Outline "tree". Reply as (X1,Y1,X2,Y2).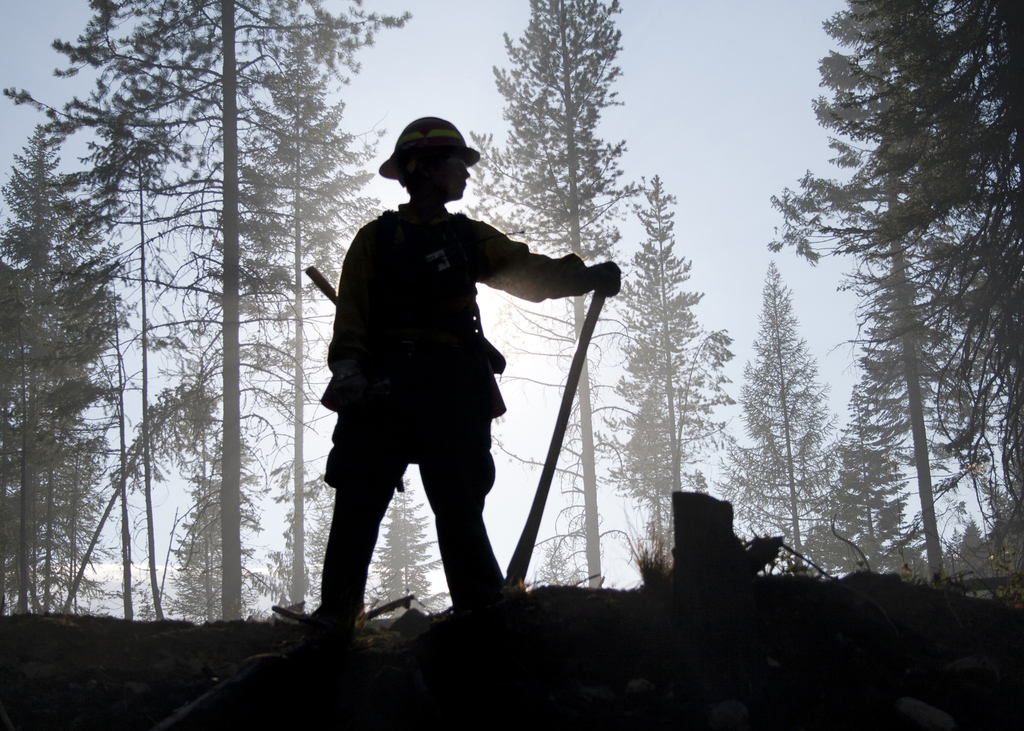
(0,104,155,625).
